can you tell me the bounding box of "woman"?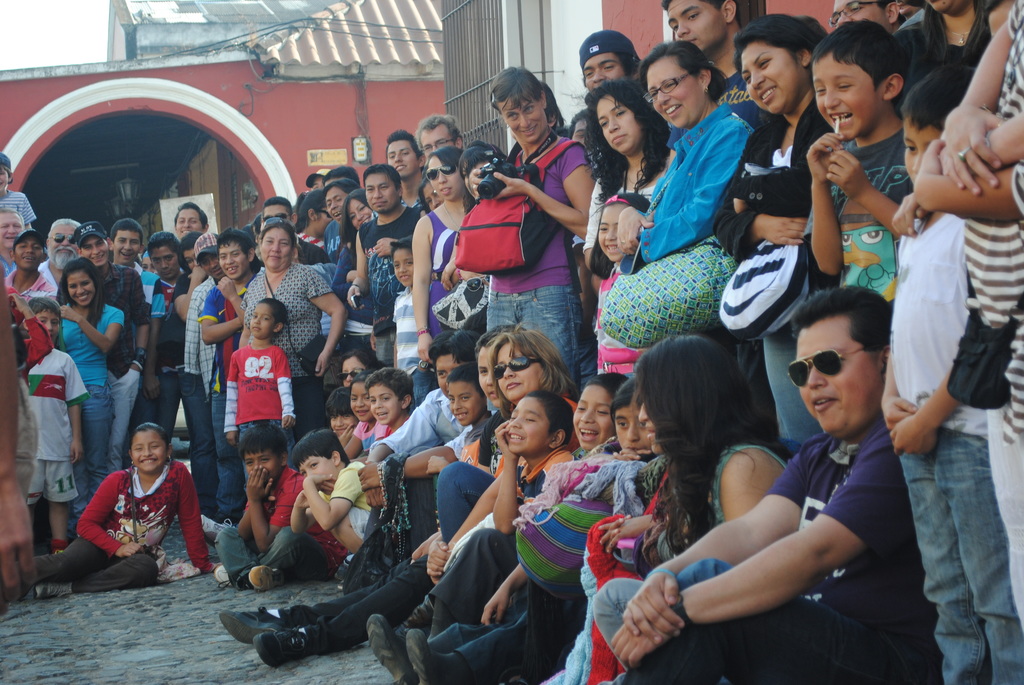
<region>339, 185, 370, 240</region>.
